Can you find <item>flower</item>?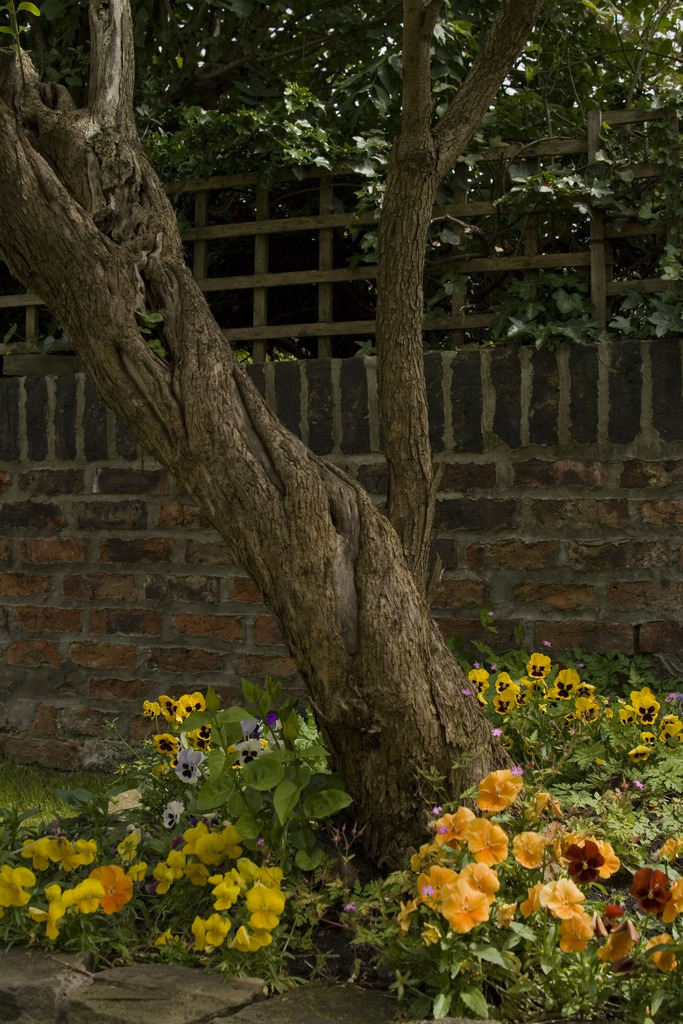
Yes, bounding box: <box>412,852,507,947</box>.
